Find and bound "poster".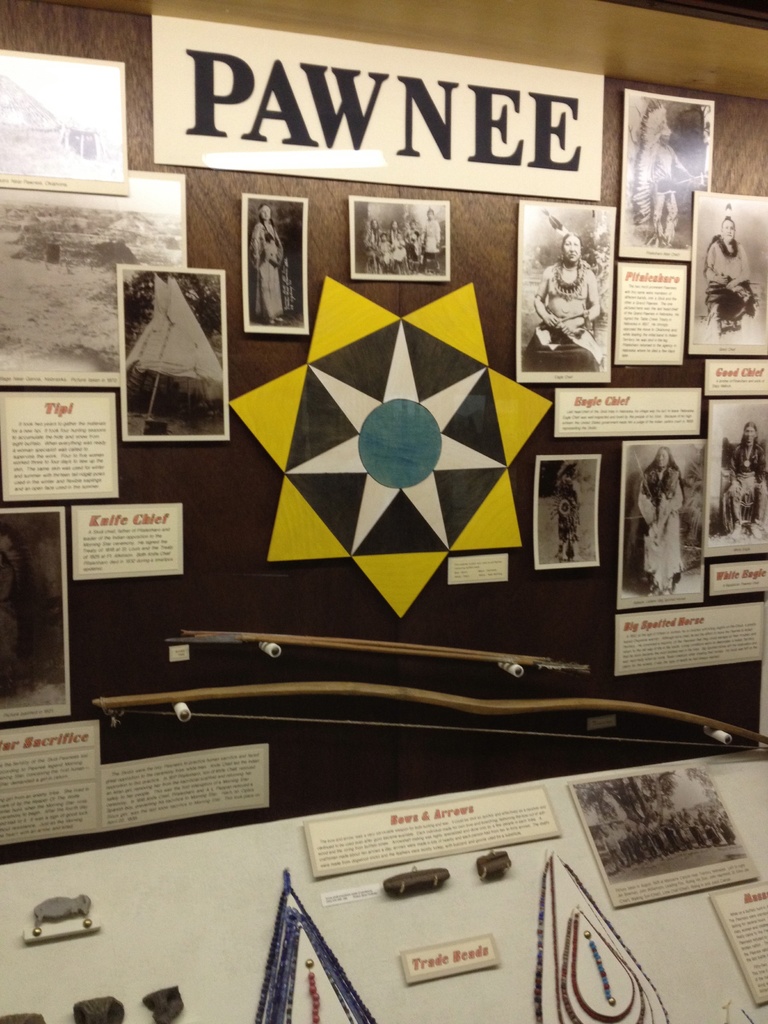
Bound: (left=707, top=881, right=767, bottom=1006).
